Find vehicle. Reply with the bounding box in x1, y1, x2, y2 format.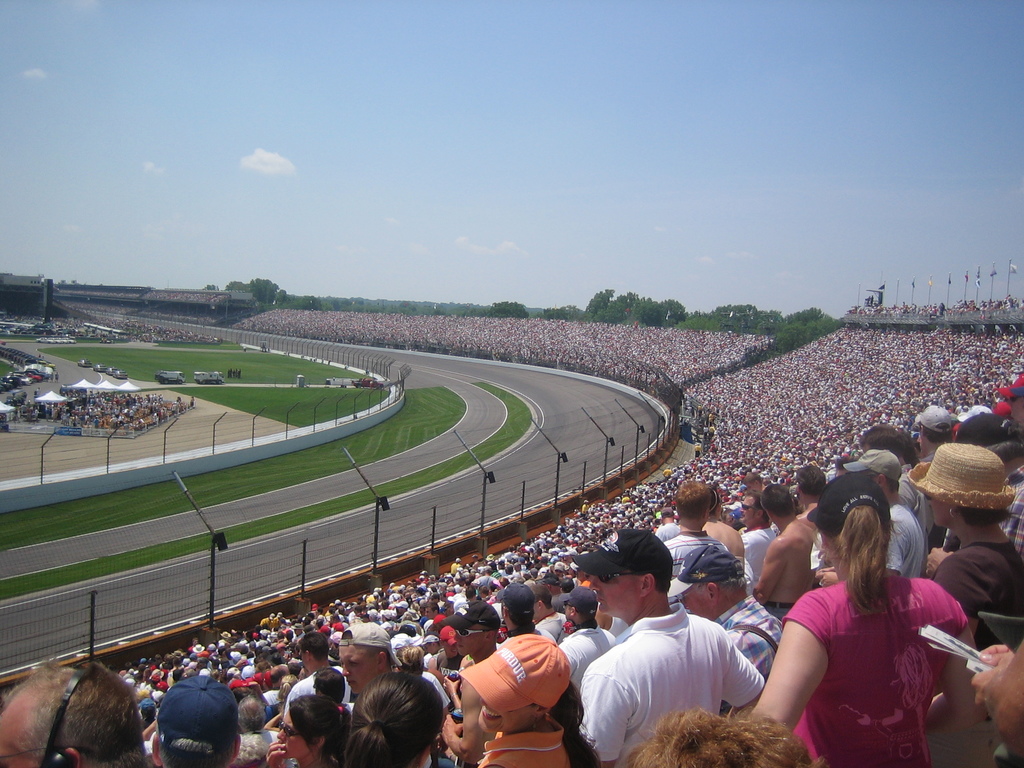
93, 362, 110, 371.
